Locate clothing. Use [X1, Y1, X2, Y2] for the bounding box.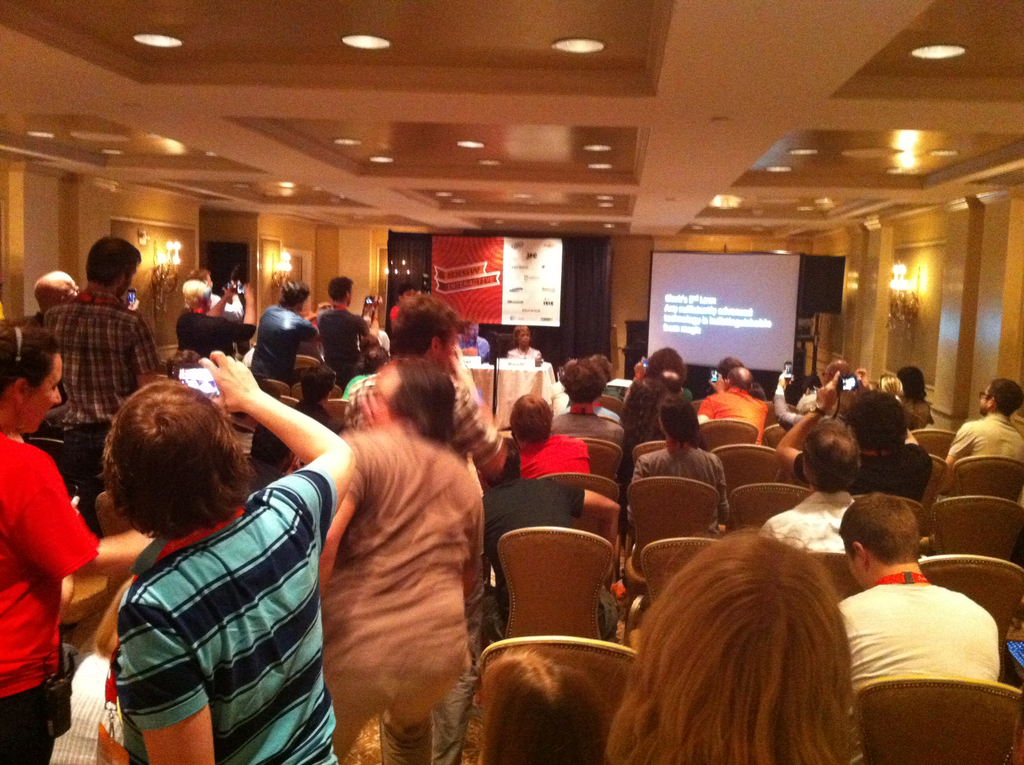
[756, 496, 867, 567].
